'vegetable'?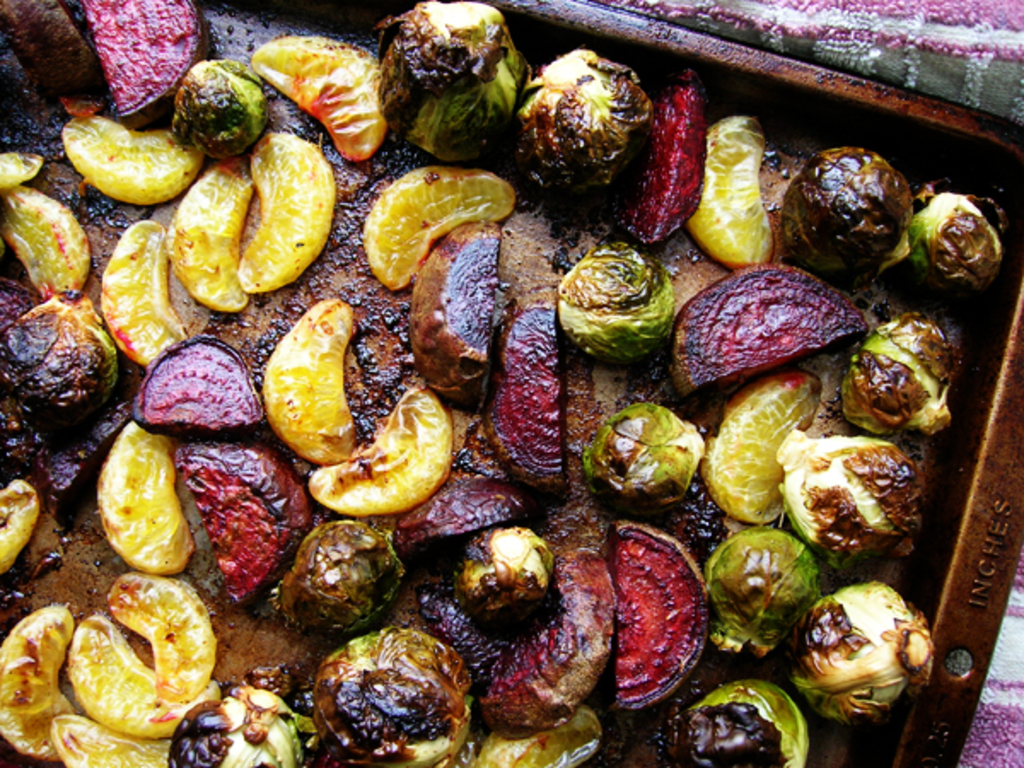
box=[795, 582, 947, 724]
